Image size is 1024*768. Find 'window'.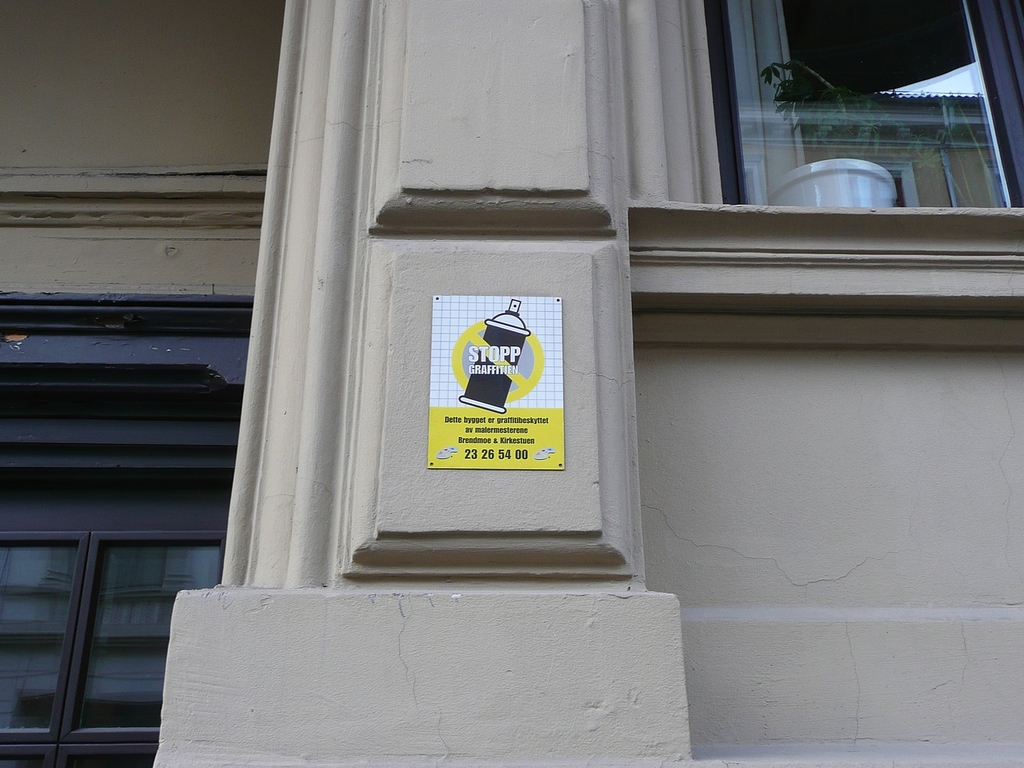
[left=826, top=156, right=933, bottom=212].
